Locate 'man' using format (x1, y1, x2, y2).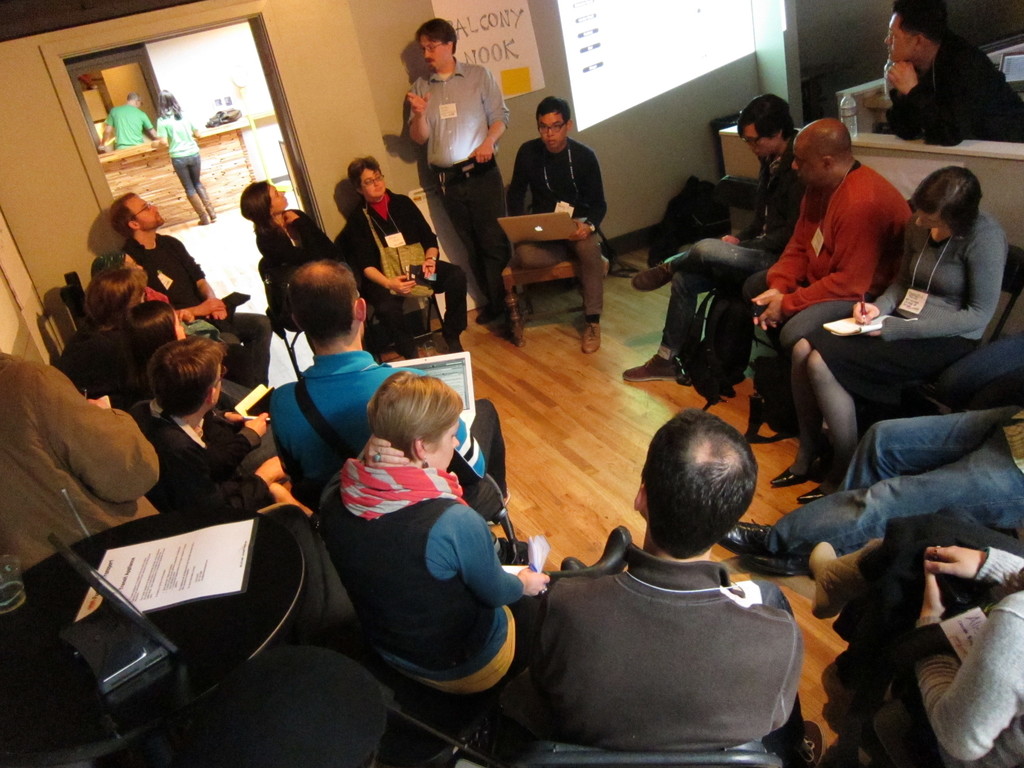
(98, 92, 163, 150).
